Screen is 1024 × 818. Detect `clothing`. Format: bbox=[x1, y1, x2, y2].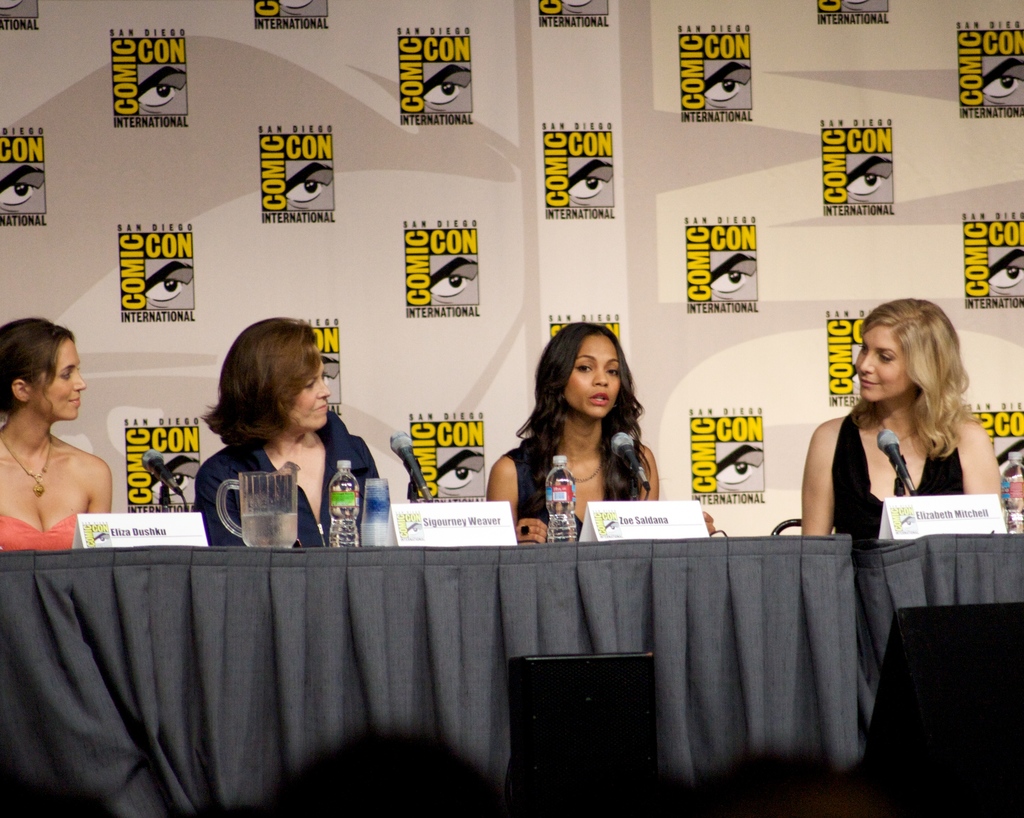
bbox=[0, 512, 87, 558].
